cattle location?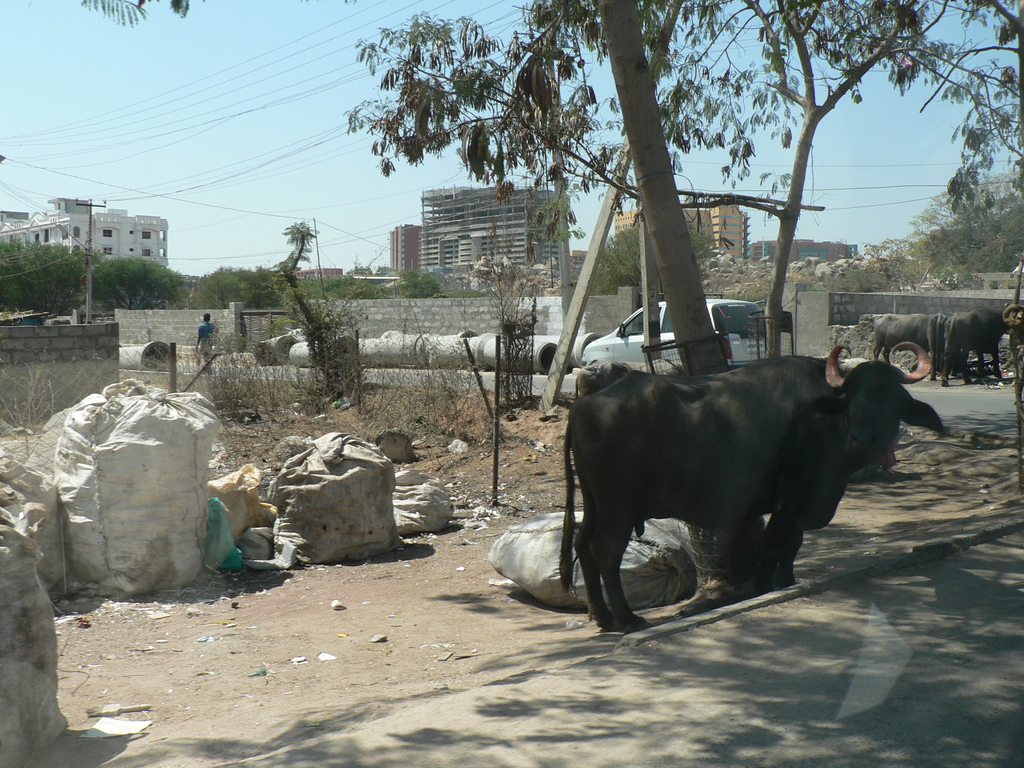
Rect(873, 312, 930, 363)
